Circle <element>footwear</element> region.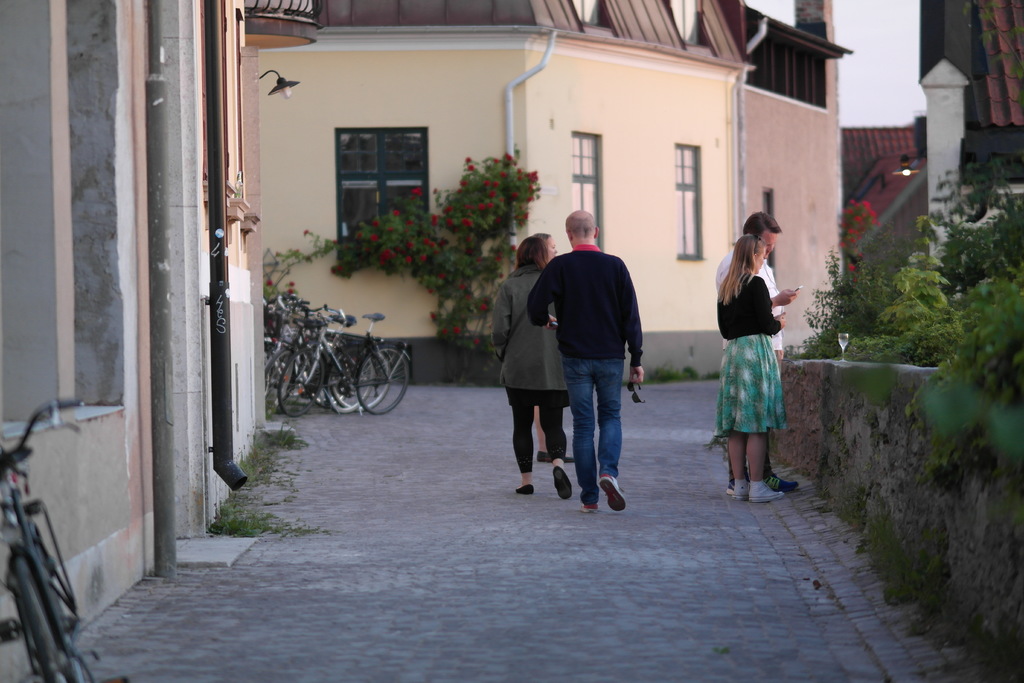
Region: [579, 503, 600, 514].
